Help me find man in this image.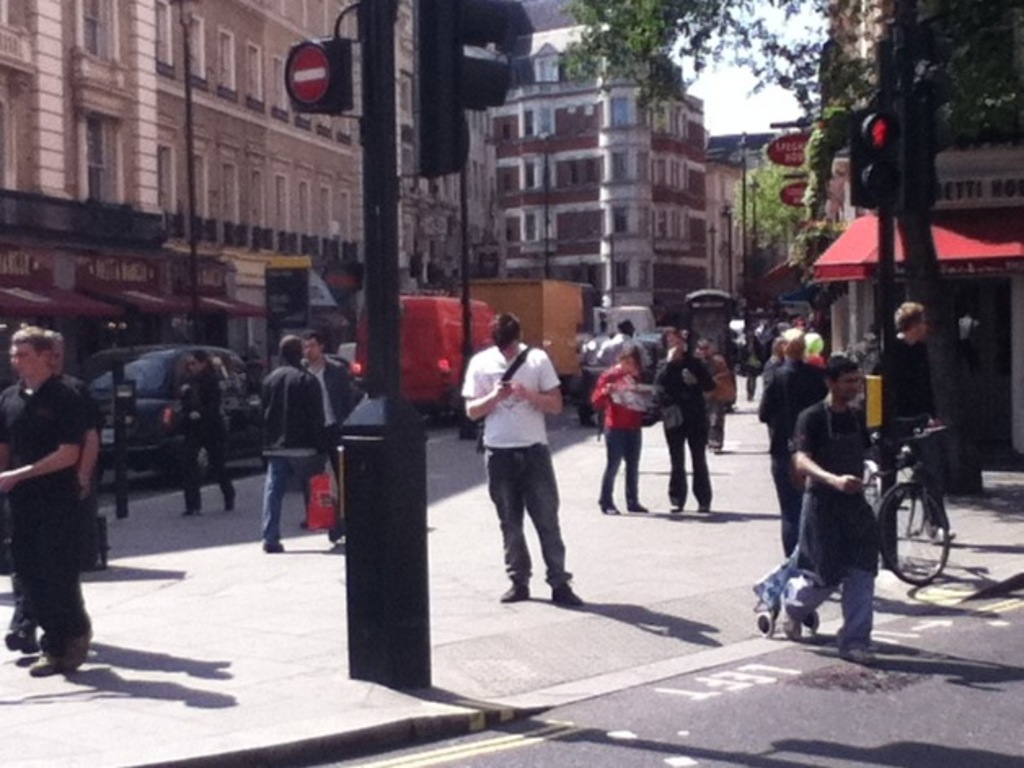
Found it: l=5, t=324, r=104, b=657.
